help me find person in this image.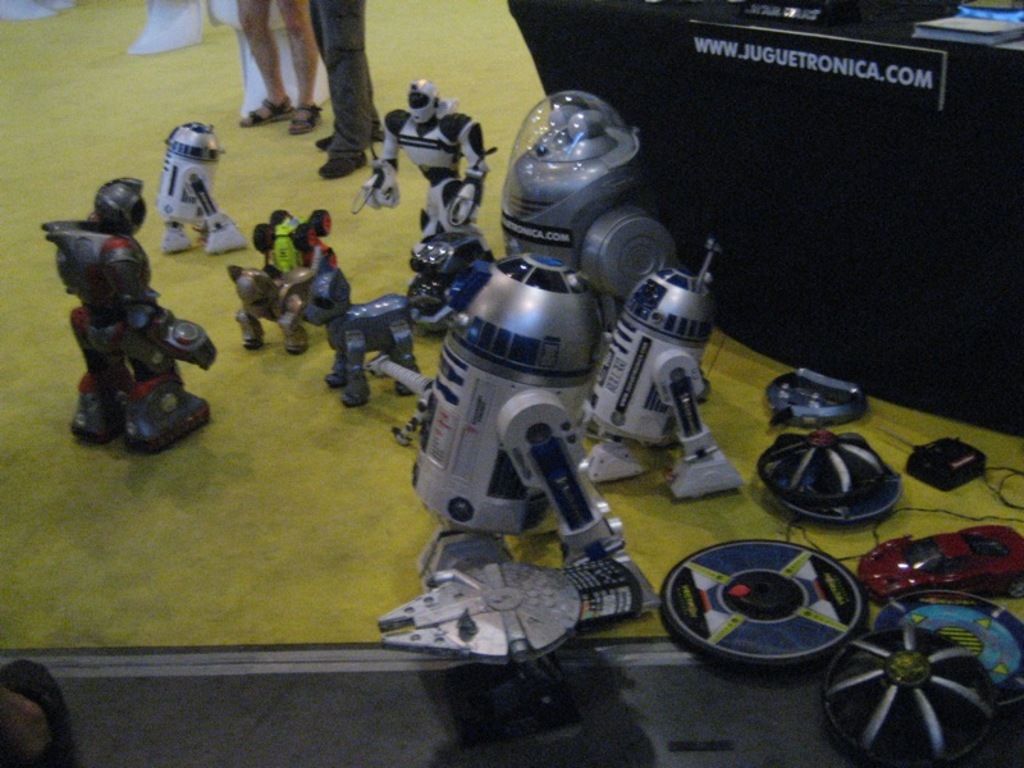
Found it: box=[41, 177, 212, 471].
